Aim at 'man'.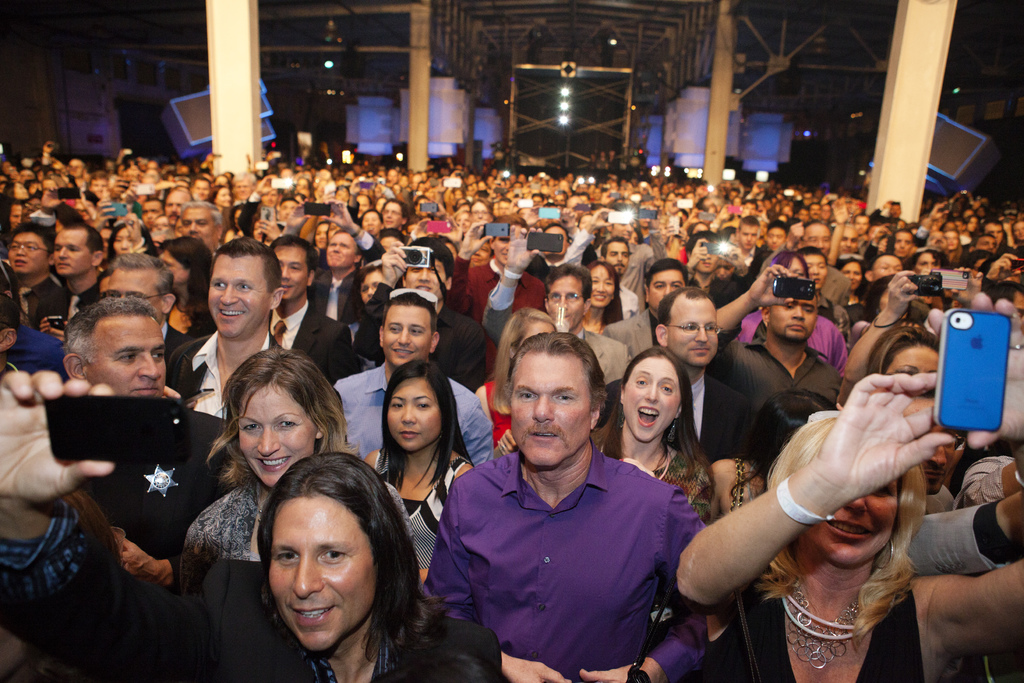
Aimed at (281, 200, 386, 331).
